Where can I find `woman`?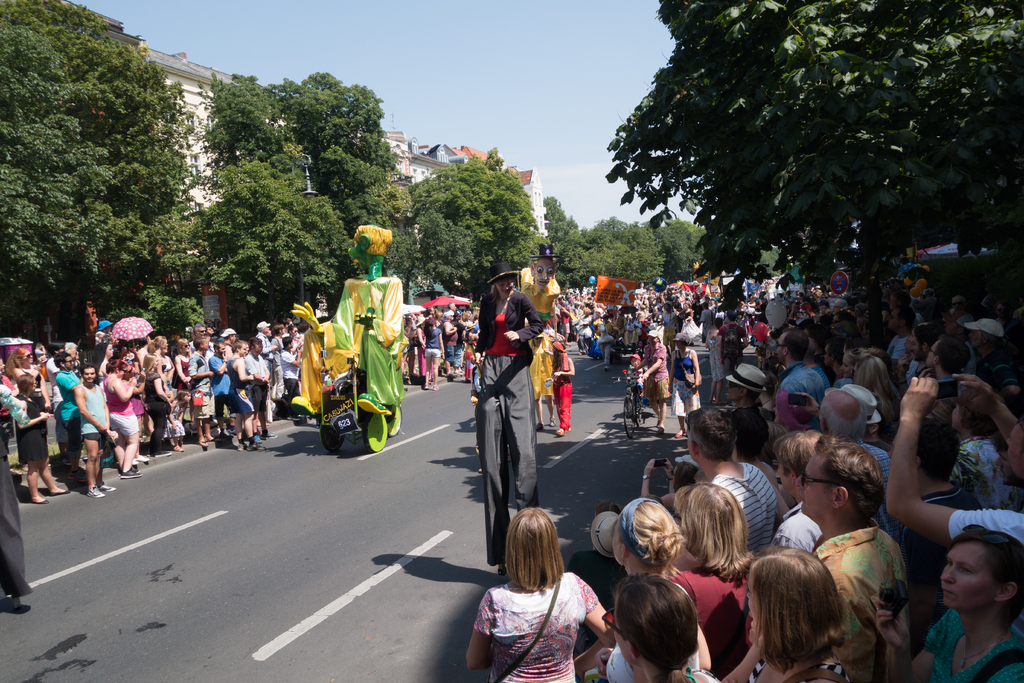
You can find it at [x1=459, y1=324, x2=481, y2=381].
